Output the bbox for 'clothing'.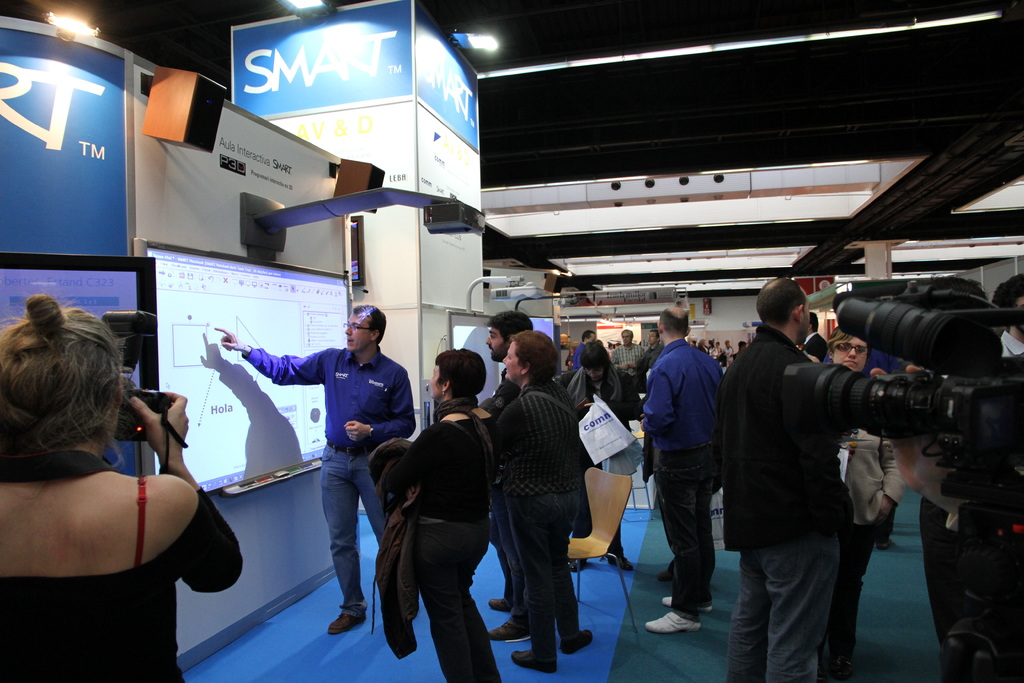
(735, 540, 834, 682).
